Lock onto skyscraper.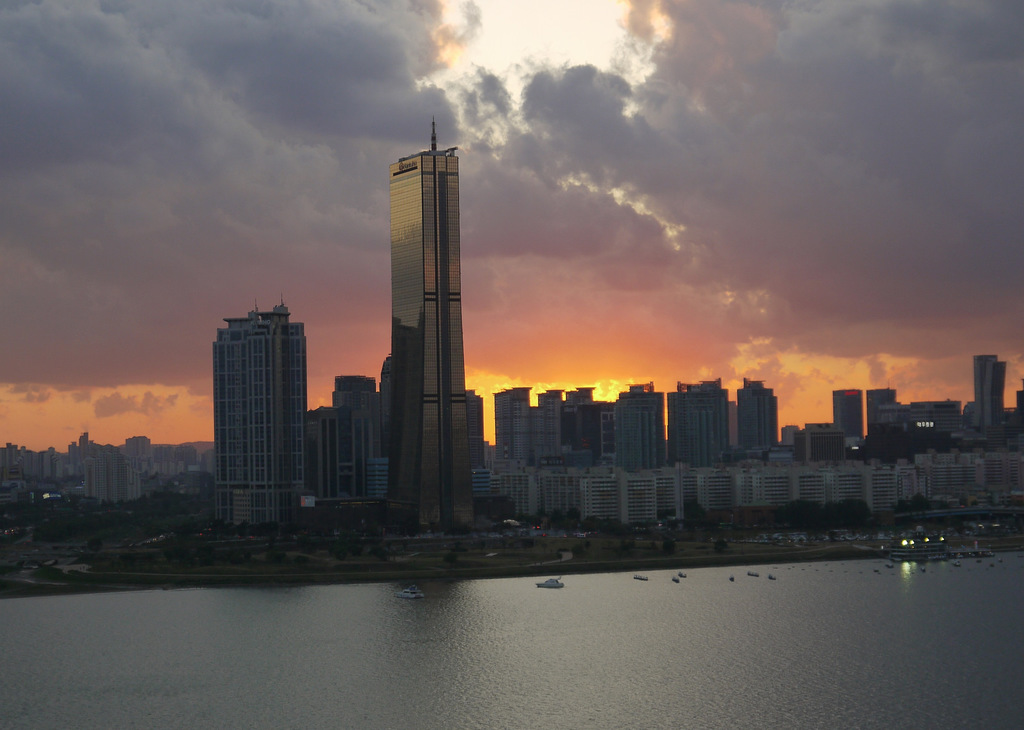
Locked: [975,353,1005,434].
